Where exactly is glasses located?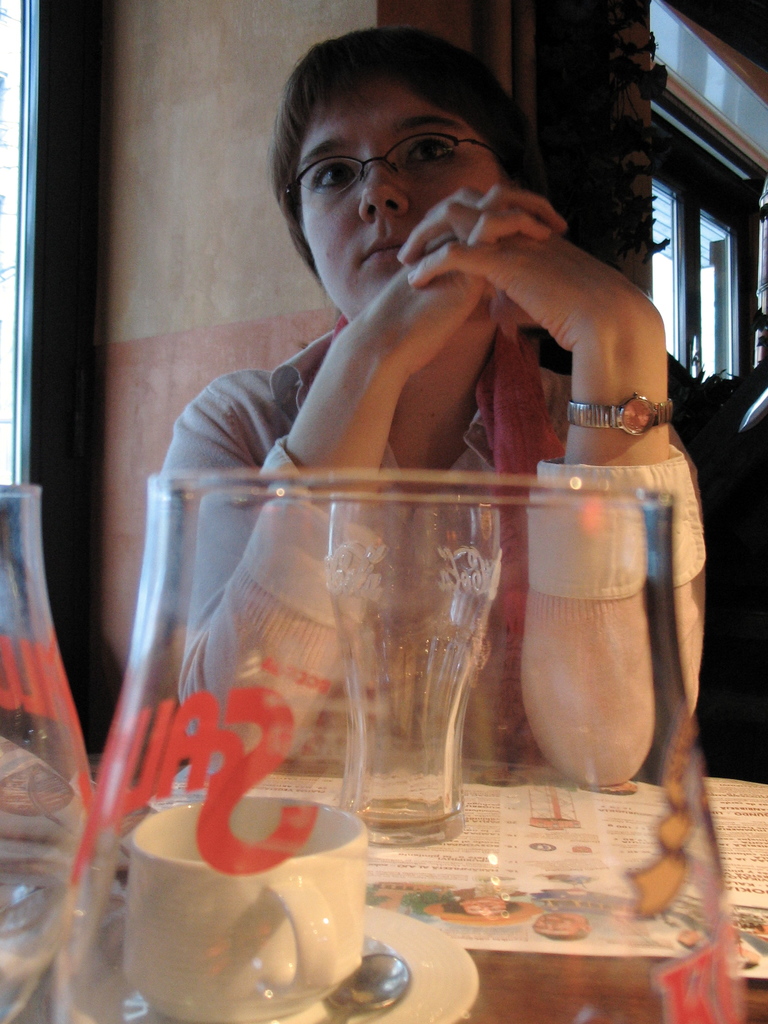
Its bounding box is bbox(276, 108, 518, 201).
